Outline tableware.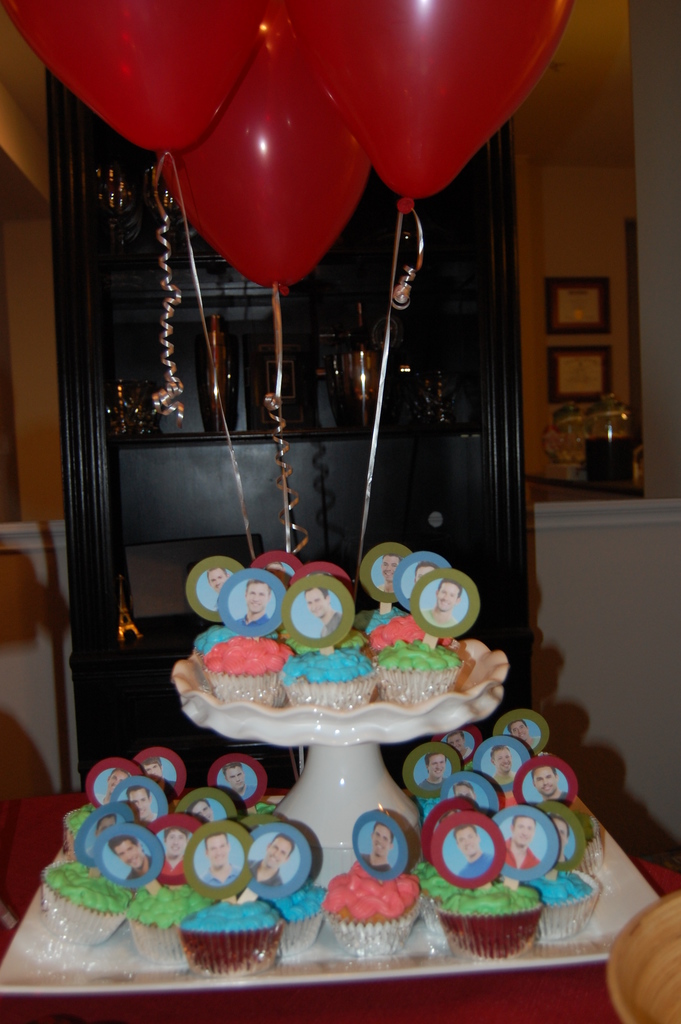
Outline: (x1=0, y1=796, x2=659, y2=995).
